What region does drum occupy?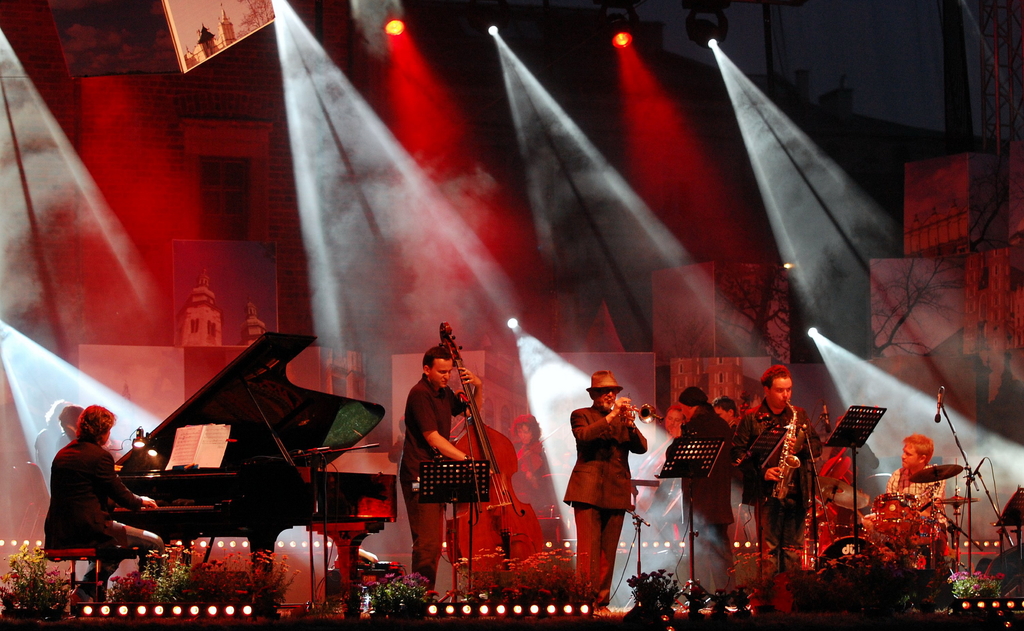
l=817, t=534, r=884, b=592.
